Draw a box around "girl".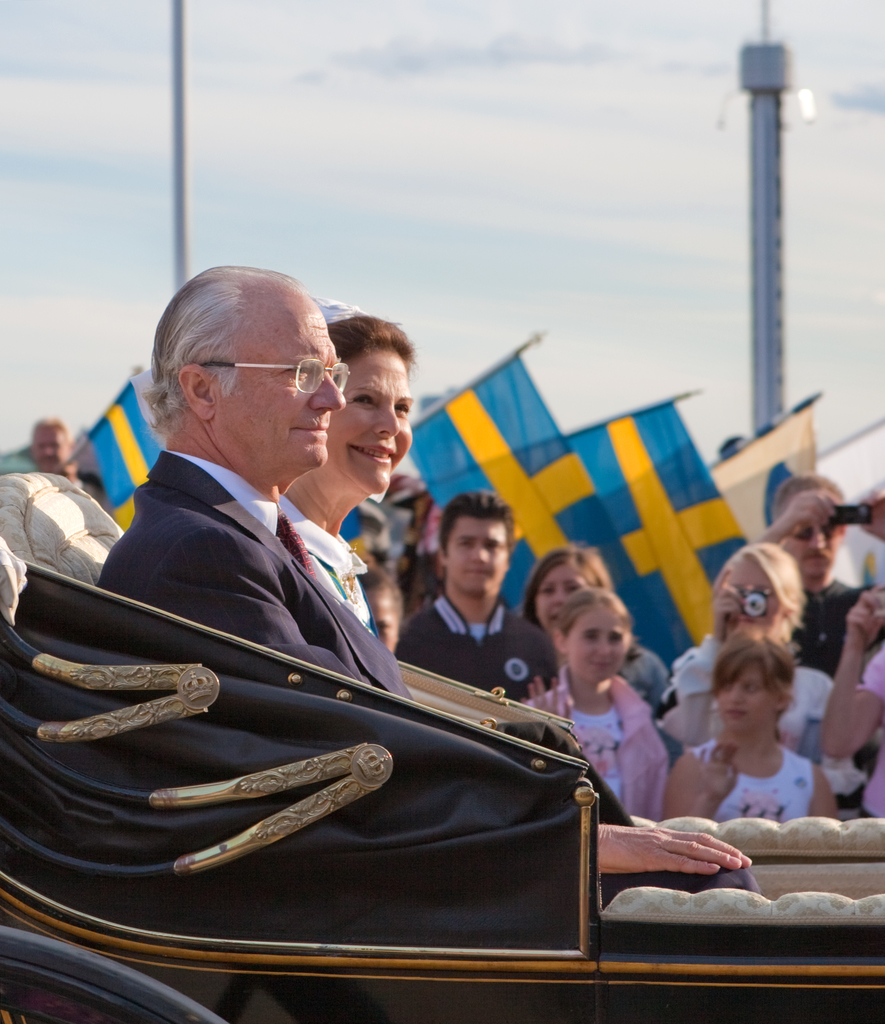
{"x1": 520, "y1": 588, "x2": 669, "y2": 821}.
